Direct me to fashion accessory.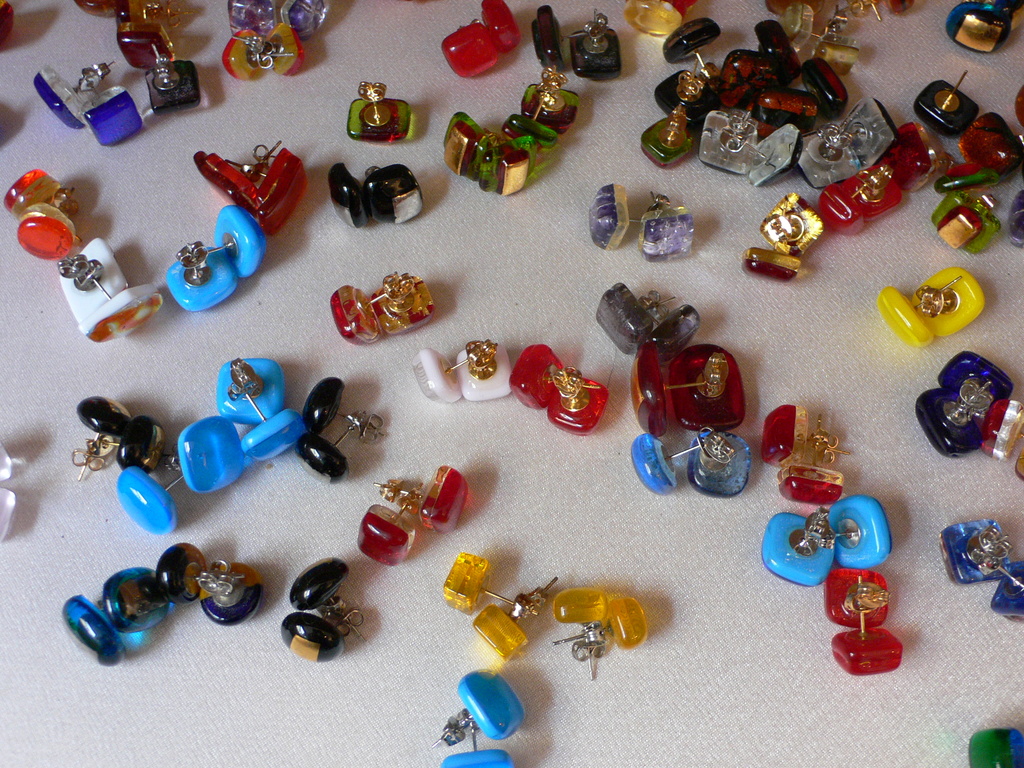
Direction: bbox(969, 720, 1023, 767).
